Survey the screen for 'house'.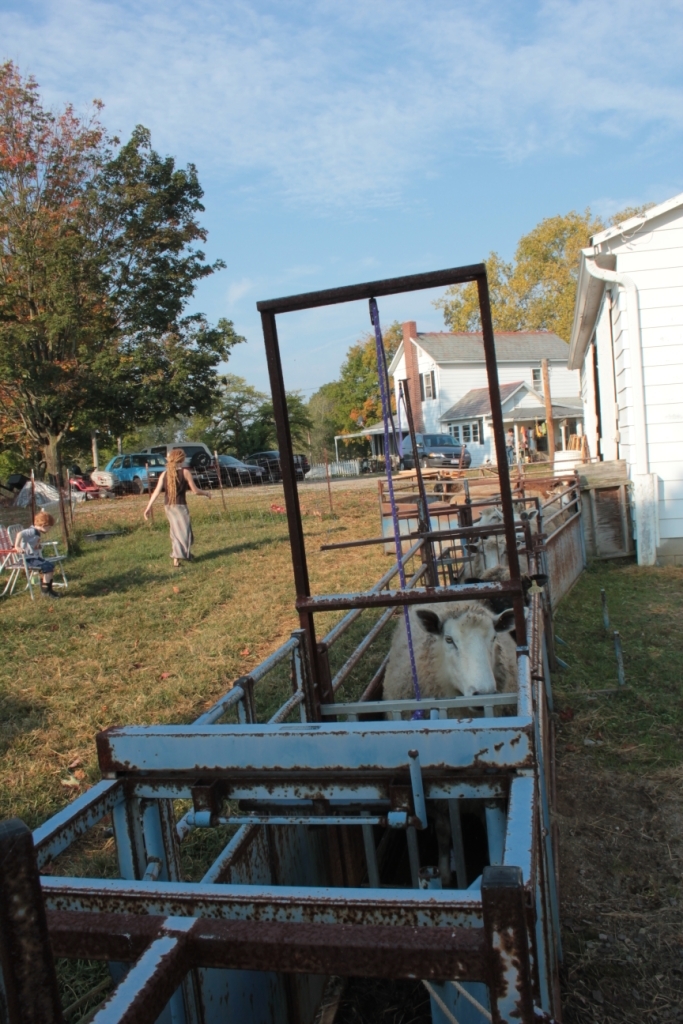
Survey found: {"x1": 562, "y1": 171, "x2": 682, "y2": 511}.
